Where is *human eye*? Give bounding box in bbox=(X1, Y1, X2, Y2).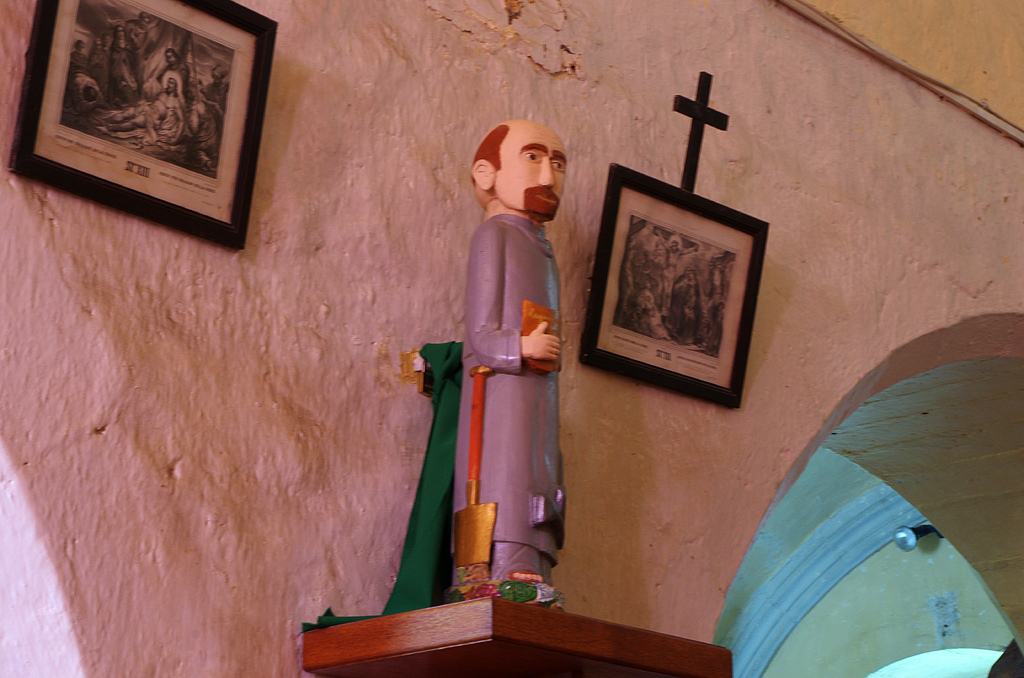
bbox=(554, 156, 569, 173).
